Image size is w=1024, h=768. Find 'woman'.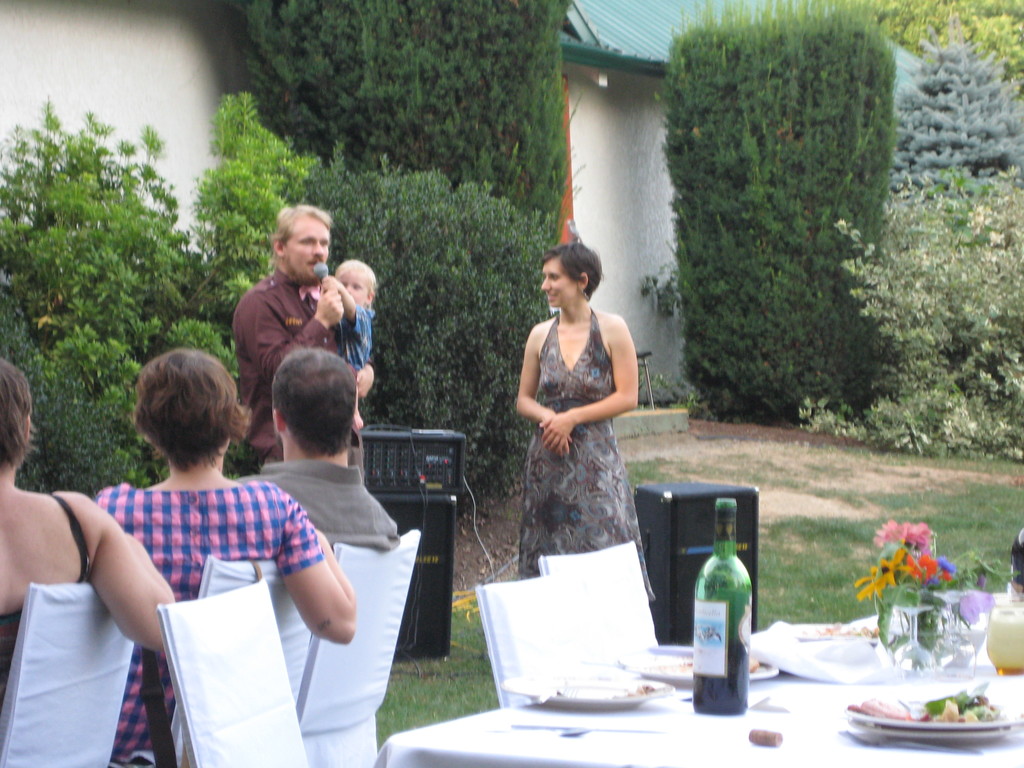
bbox=(0, 358, 174, 715).
